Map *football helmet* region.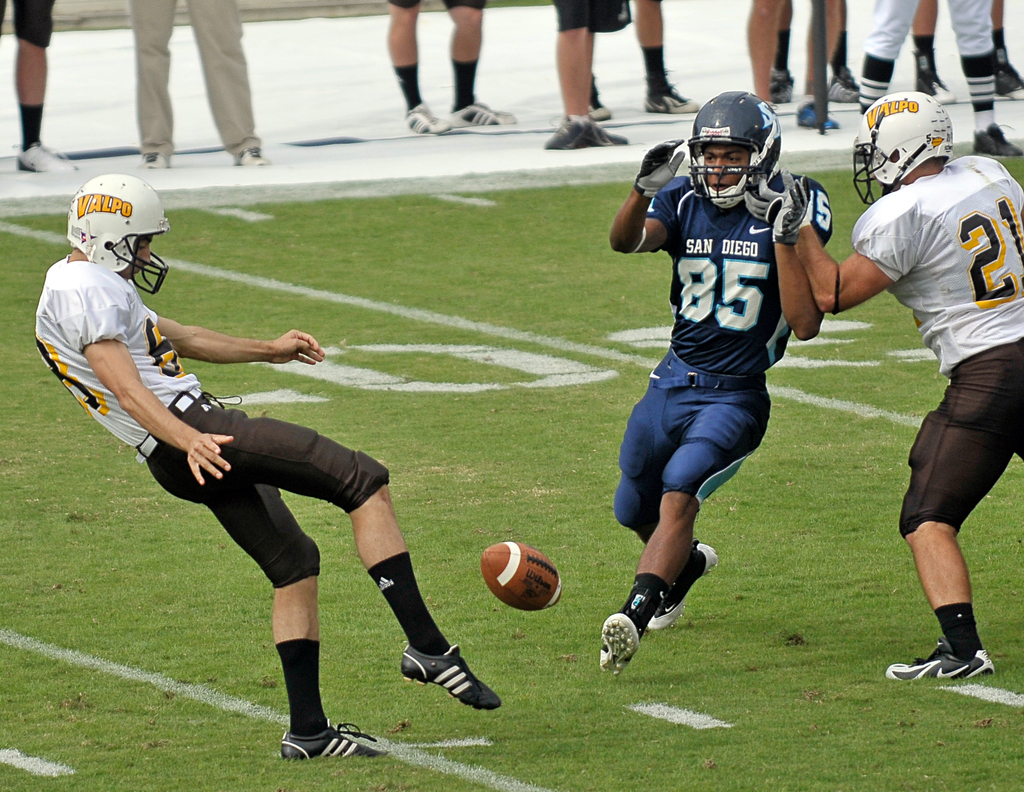
Mapped to (851, 88, 954, 208).
